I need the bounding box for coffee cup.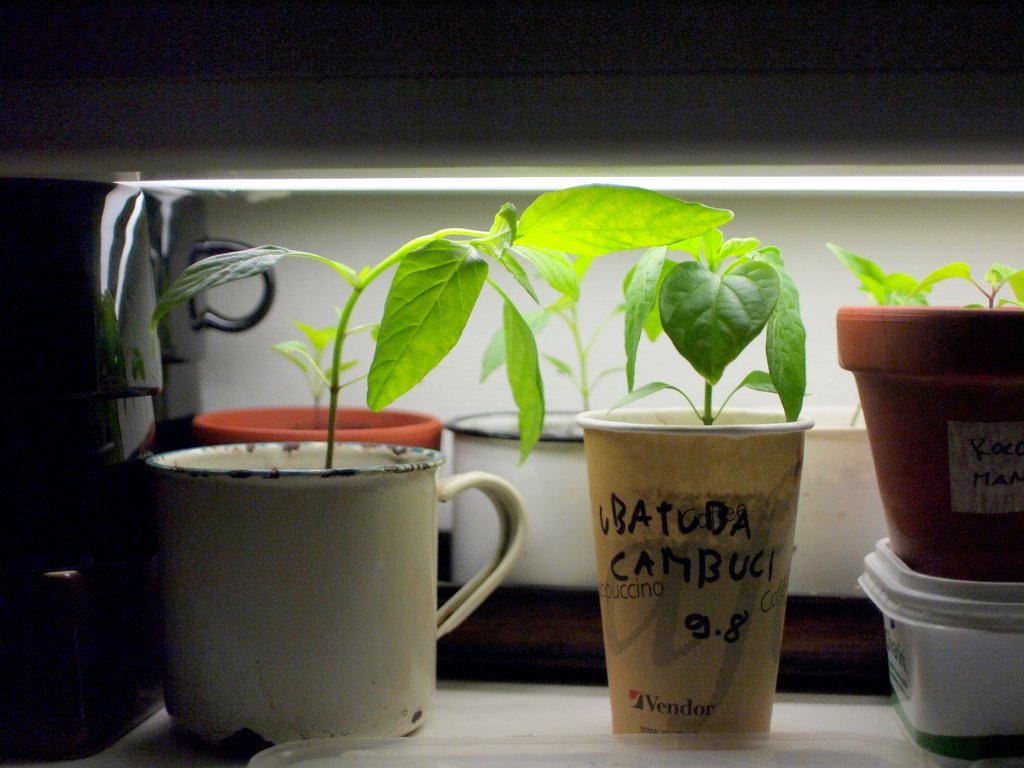
Here it is: <bbox>448, 408, 608, 584</bbox>.
